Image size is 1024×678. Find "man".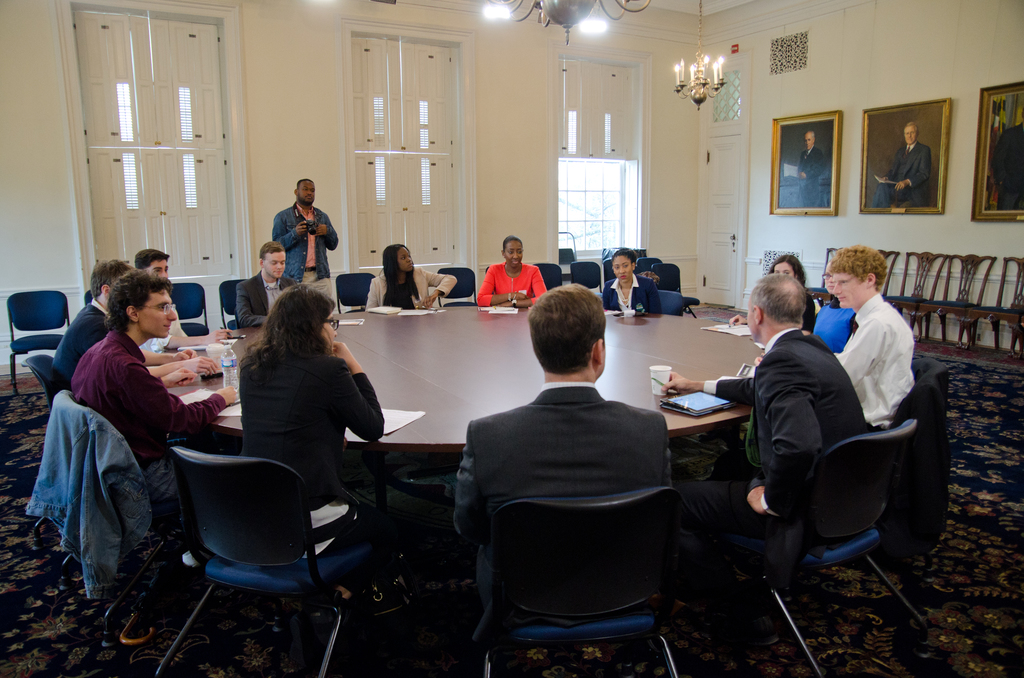
(left=271, top=180, right=339, bottom=282).
